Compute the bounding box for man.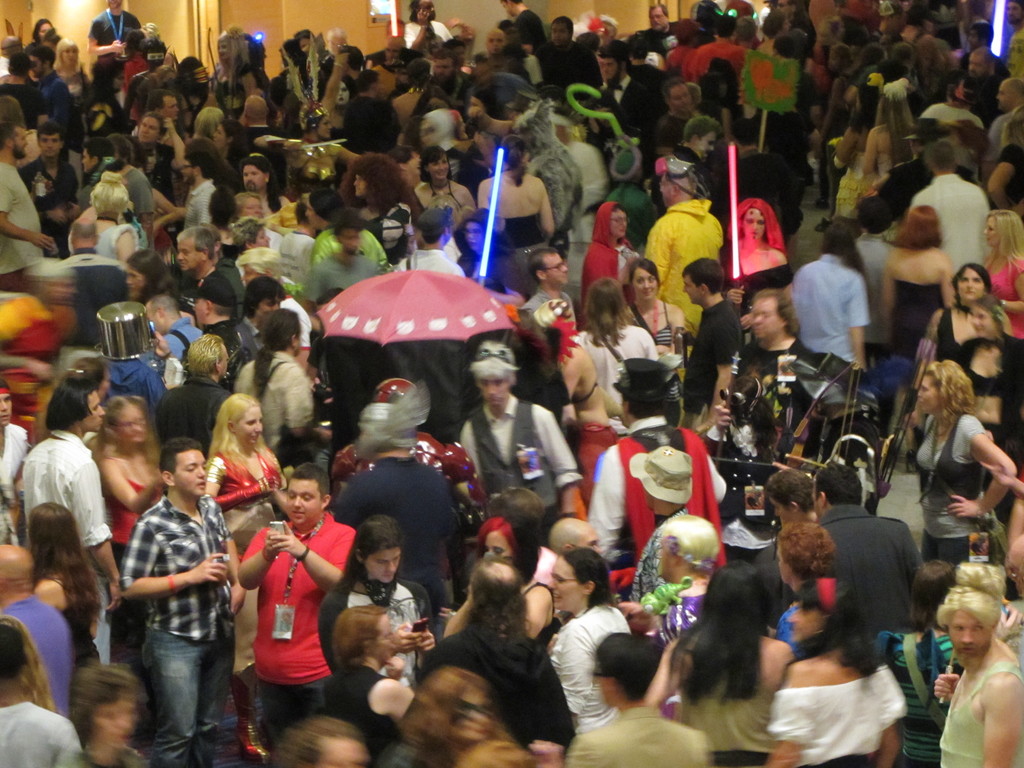
[x1=616, y1=514, x2=723, y2=646].
